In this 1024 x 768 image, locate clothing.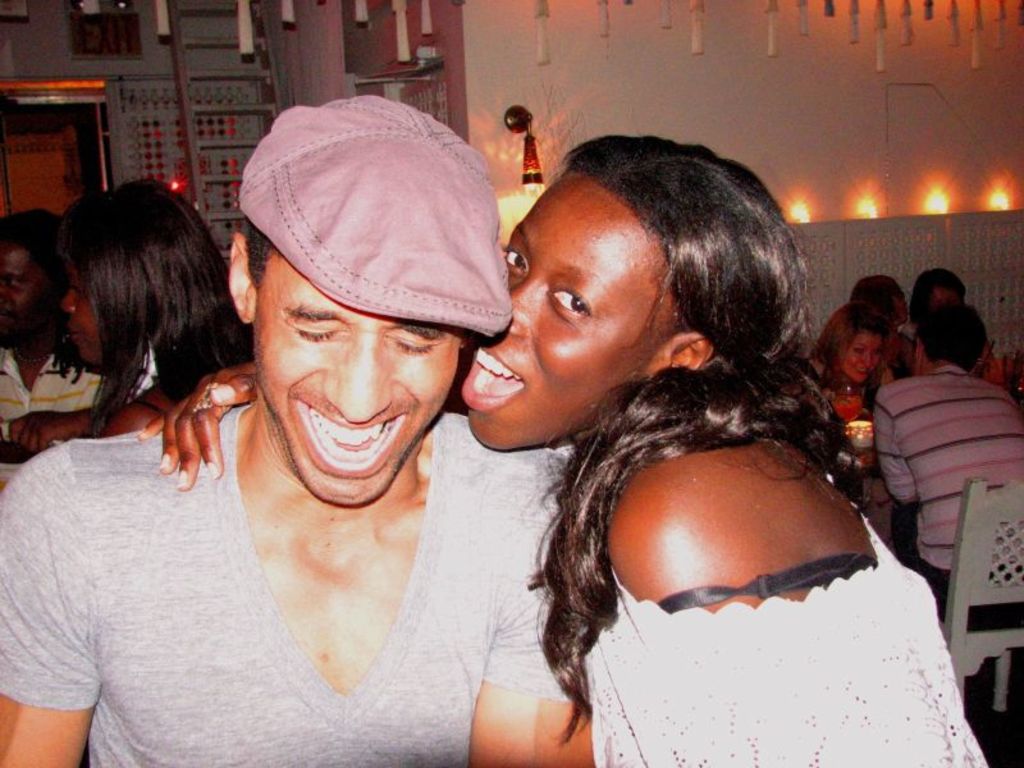
Bounding box: bbox(0, 344, 152, 426).
